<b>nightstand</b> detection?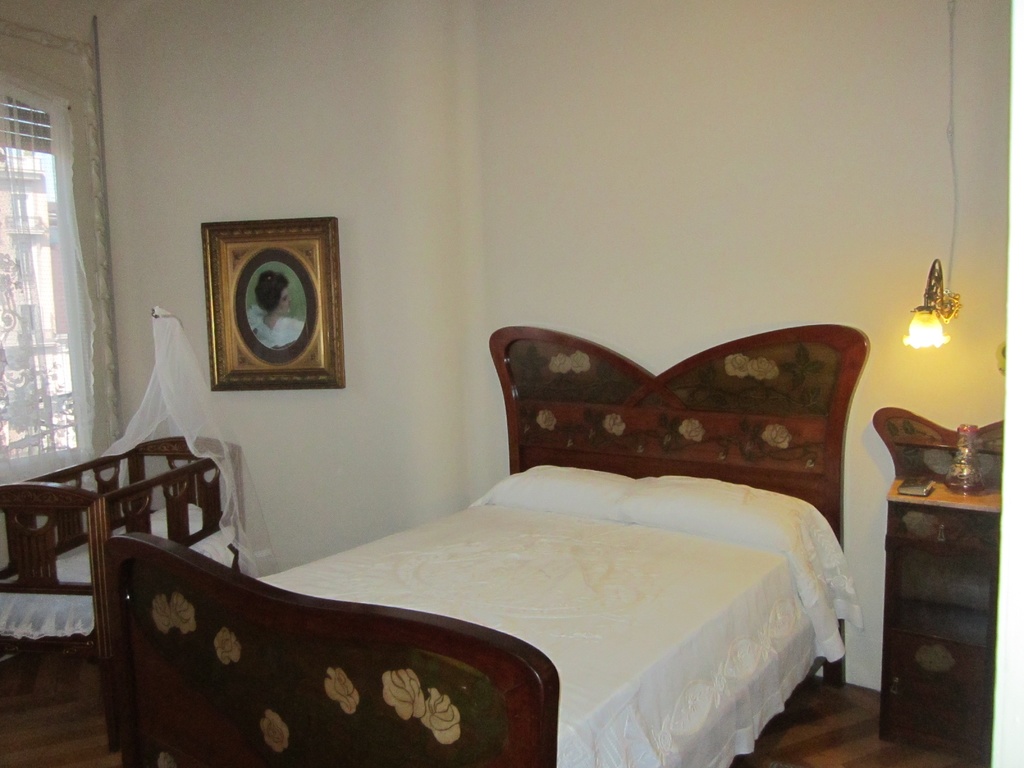
rect(879, 397, 992, 744)
